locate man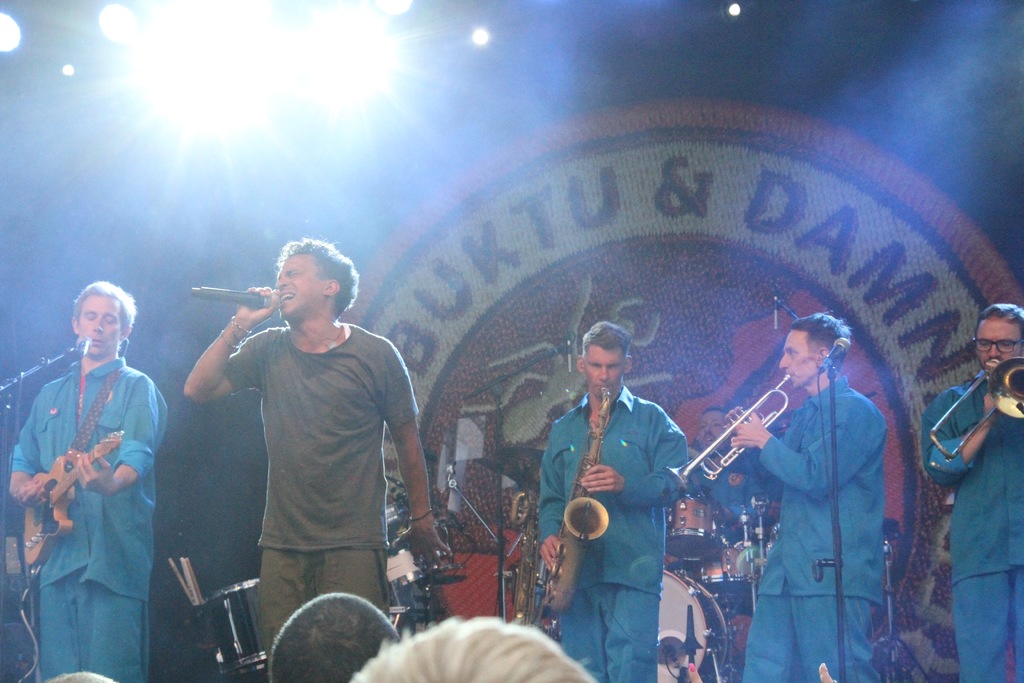
Rect(164, 203, 429, 669)
